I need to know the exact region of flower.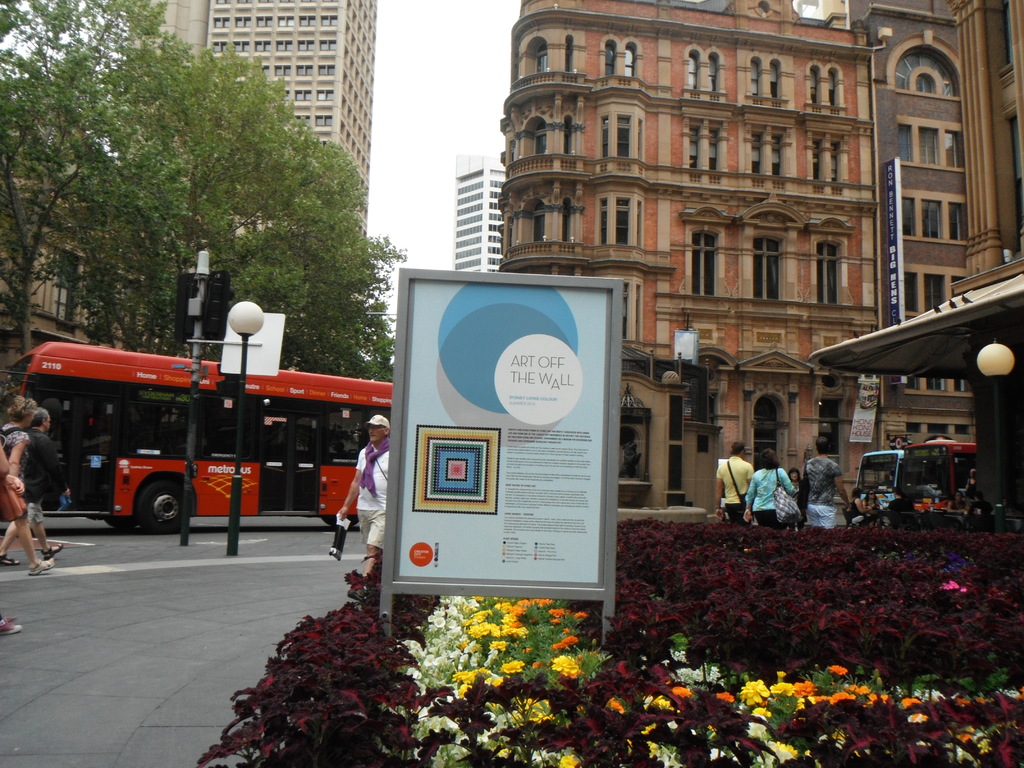
Region: {"left": 661, "top": 744, "right": 687, "bottom": 767}.
